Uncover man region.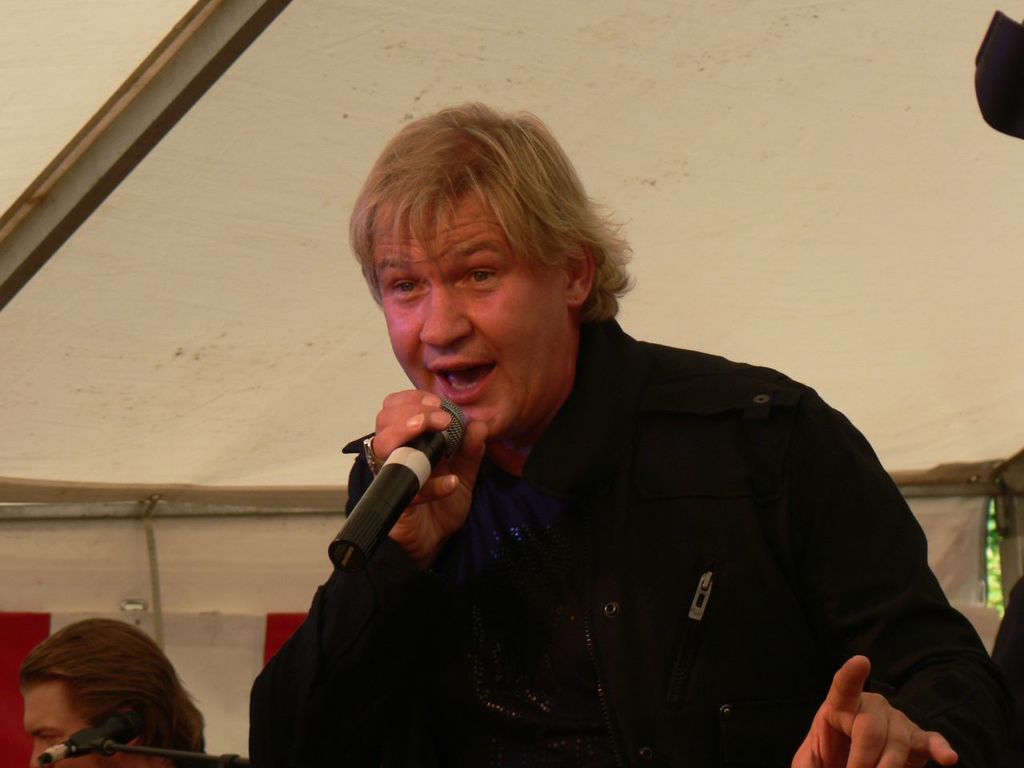
Uncovered: [x1=19, y1=618, x2=237, y2=767].
